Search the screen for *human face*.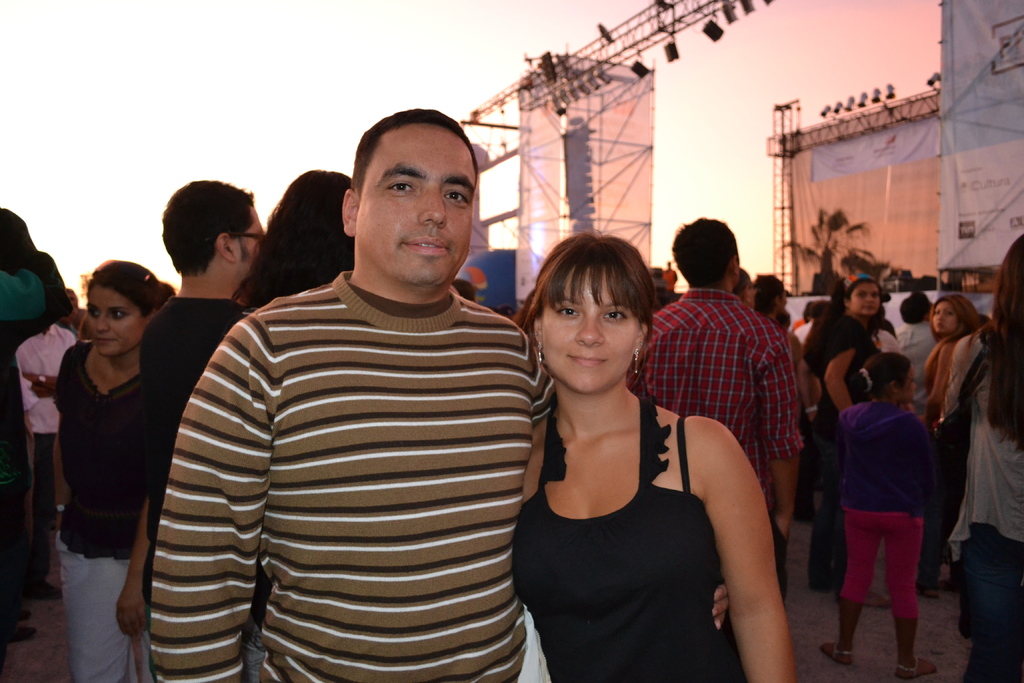
Found at select_region(851, 277, 881, 312).
